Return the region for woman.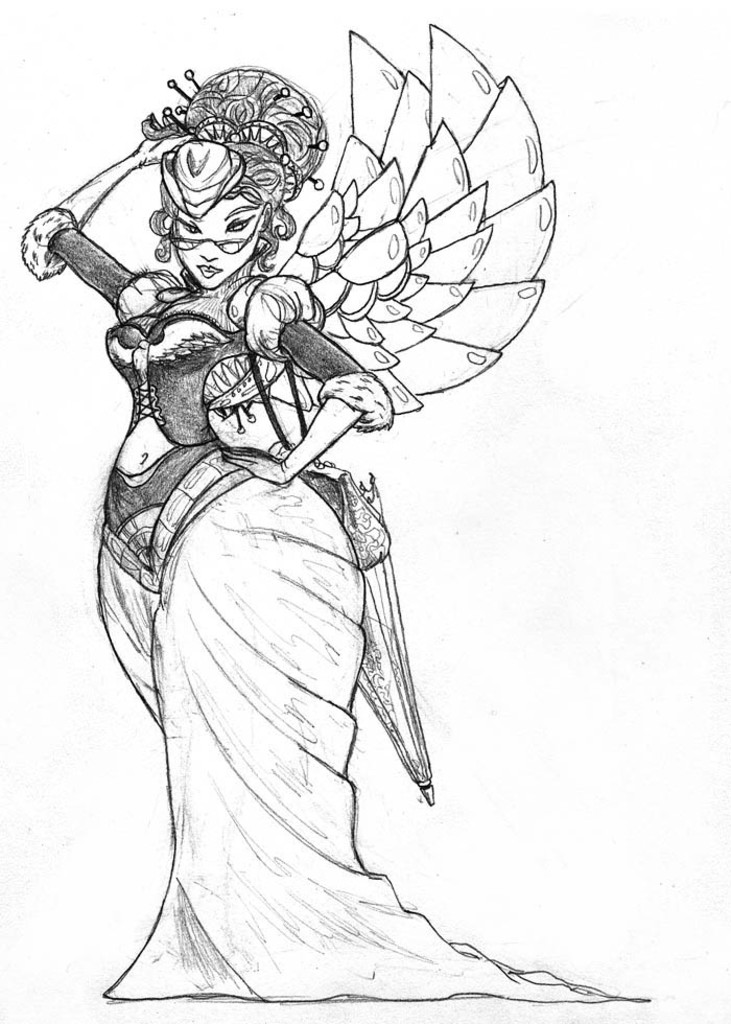
left=58, top=38, right=530, bottom=956.
